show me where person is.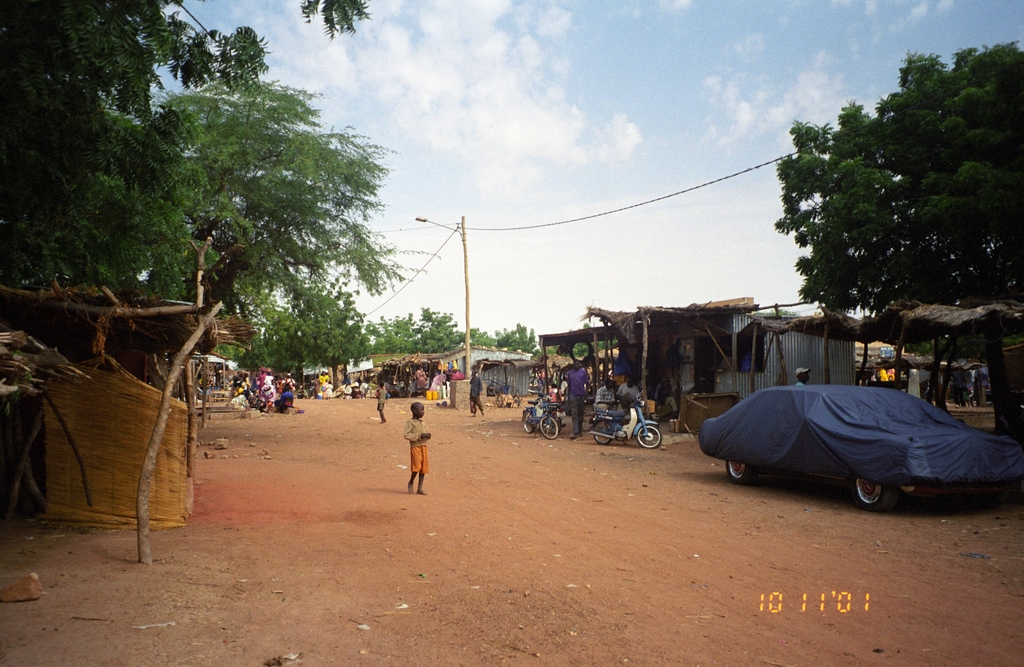
person is at 614/373/641/401.
